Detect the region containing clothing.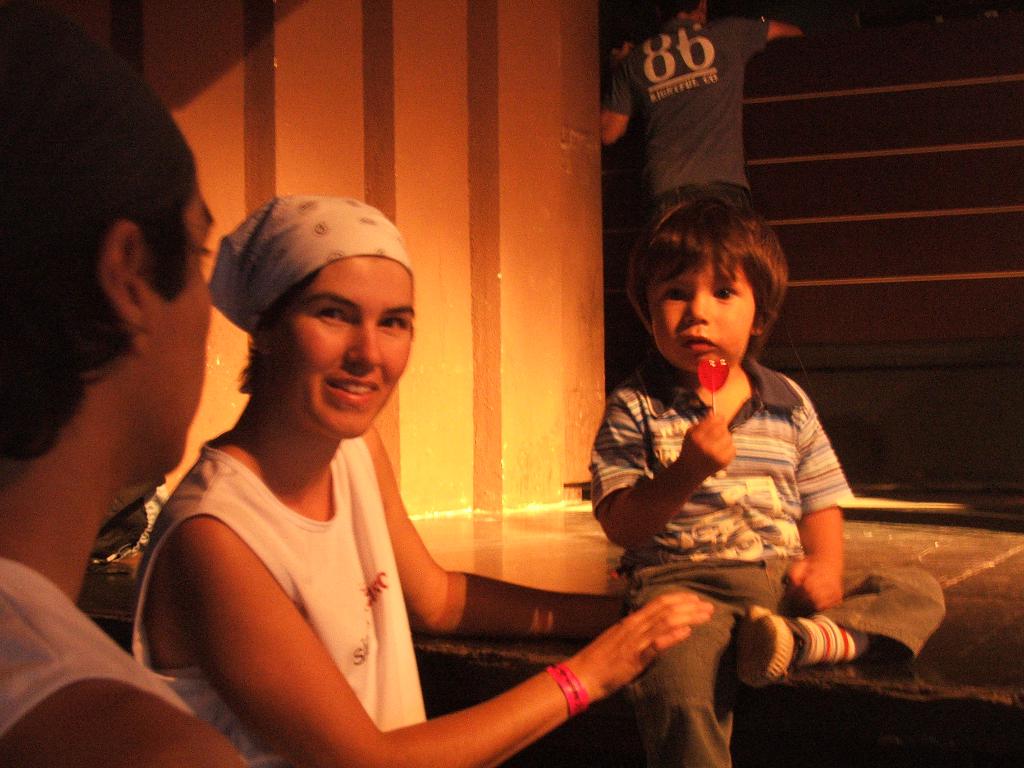
bbox=[135, 425, 430, 767].
